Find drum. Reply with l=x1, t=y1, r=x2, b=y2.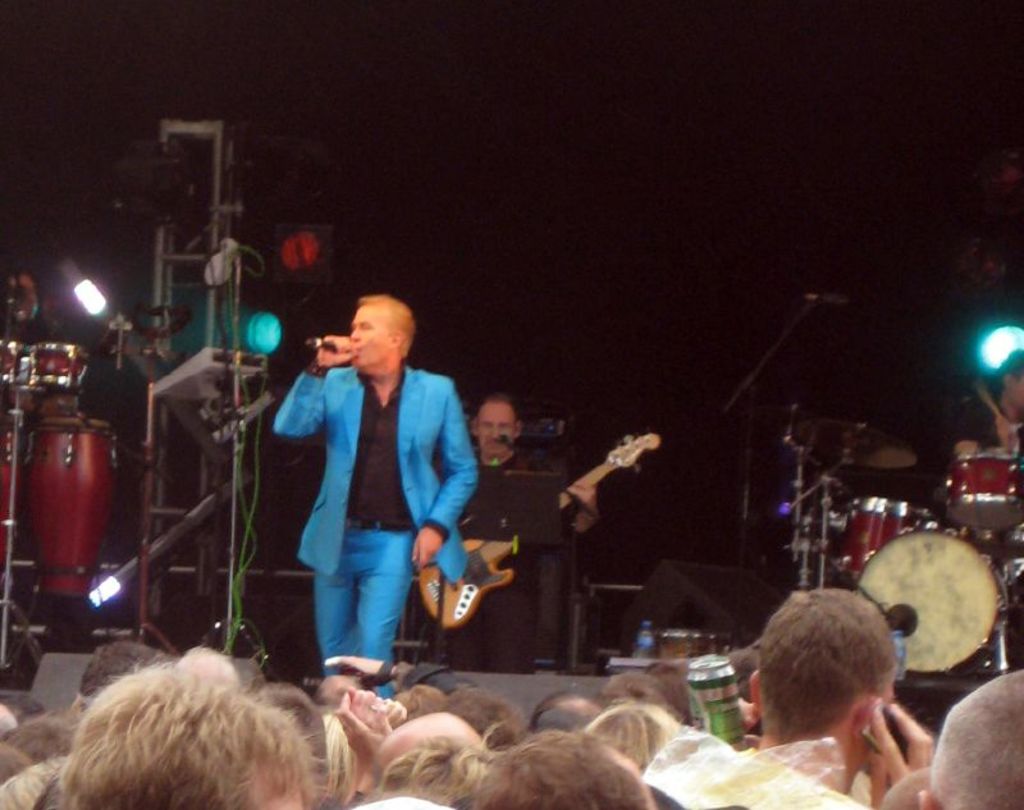
l=860, t=526, r=1004, b=672.
